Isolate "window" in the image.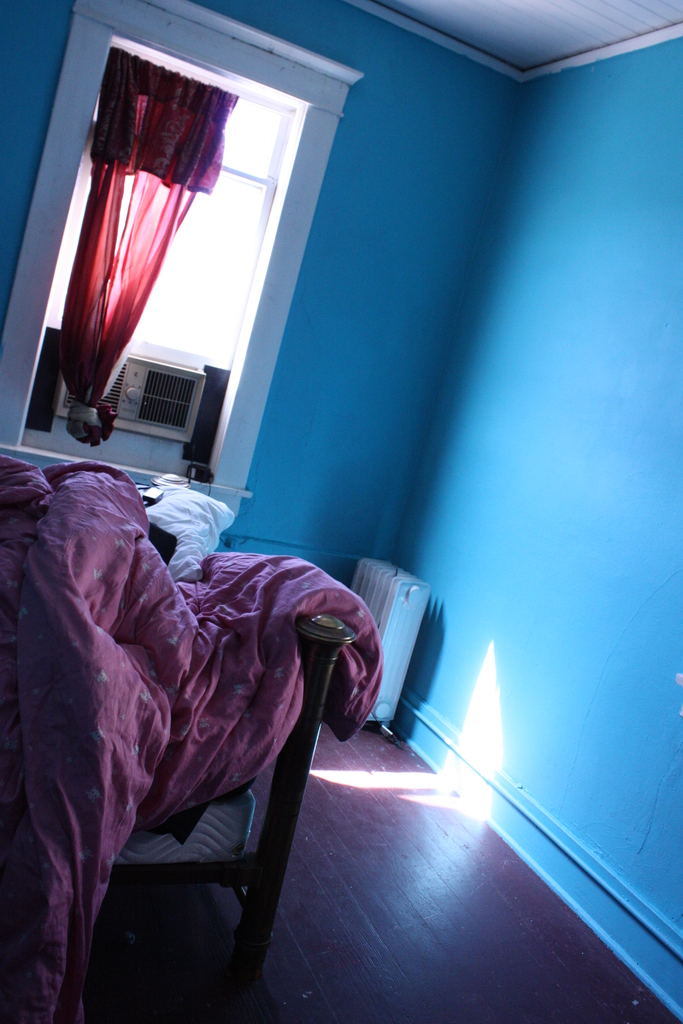
Isolated region: [x1=38, y1=19, x2=324, y2=504].
